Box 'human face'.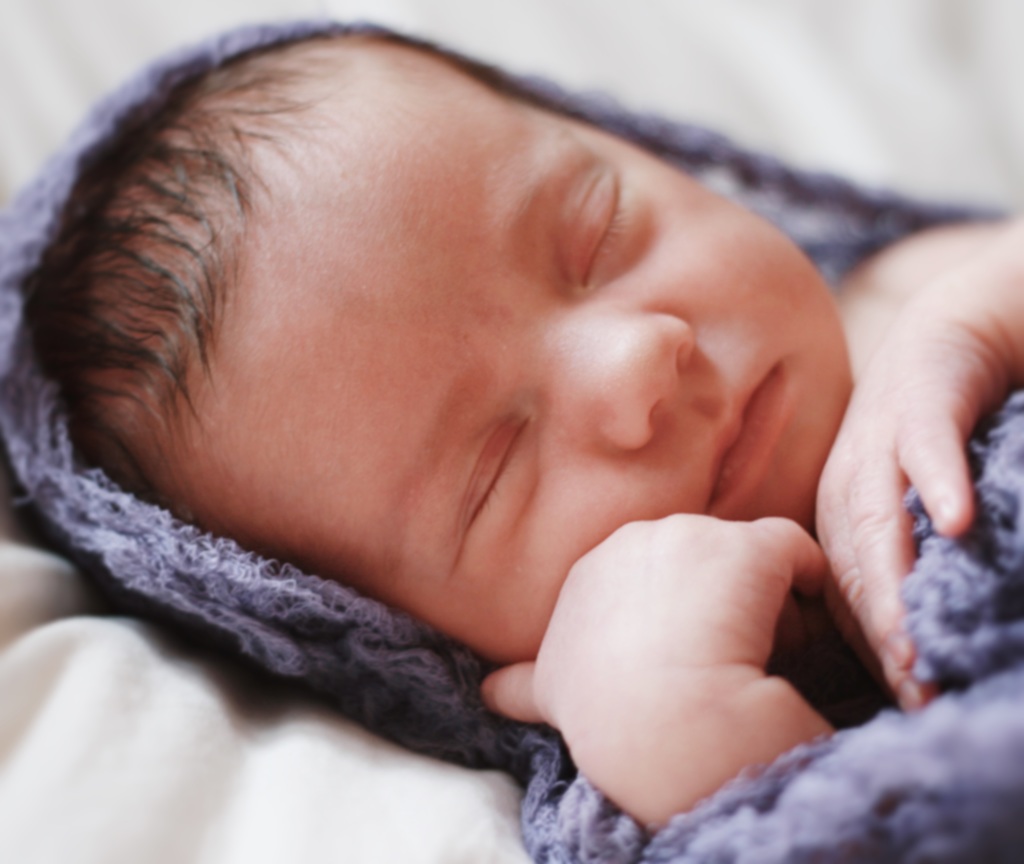
190:47:851:668.
